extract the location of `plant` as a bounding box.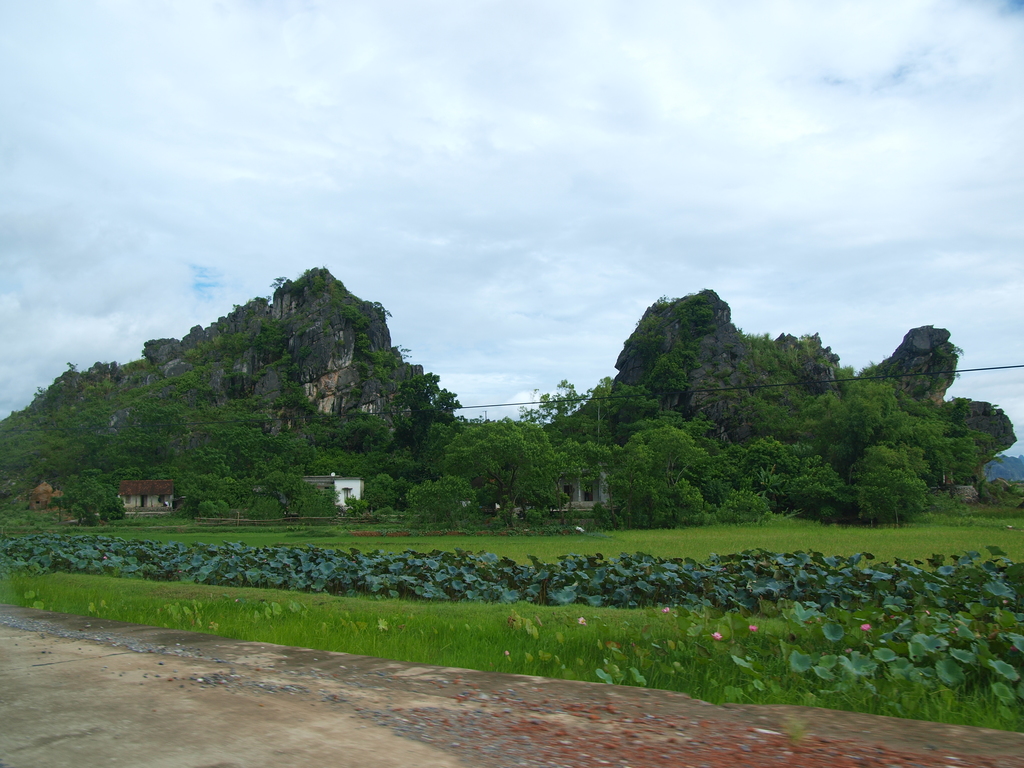
rect(641, 339, 696, 389).
